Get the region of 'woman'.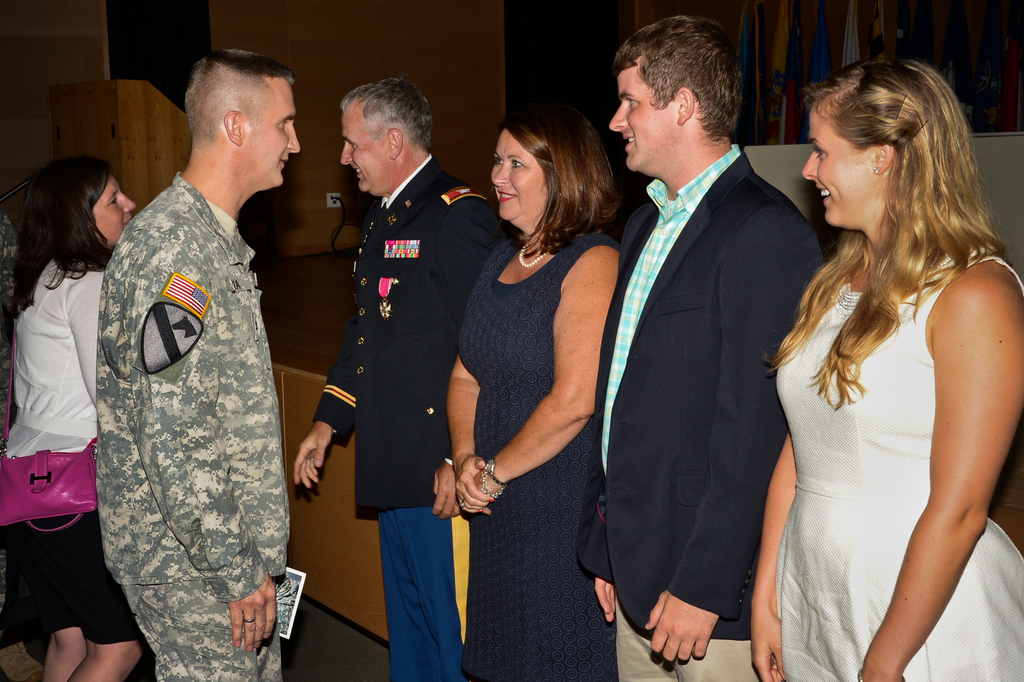
locate(748, 47, 1021, 681).
